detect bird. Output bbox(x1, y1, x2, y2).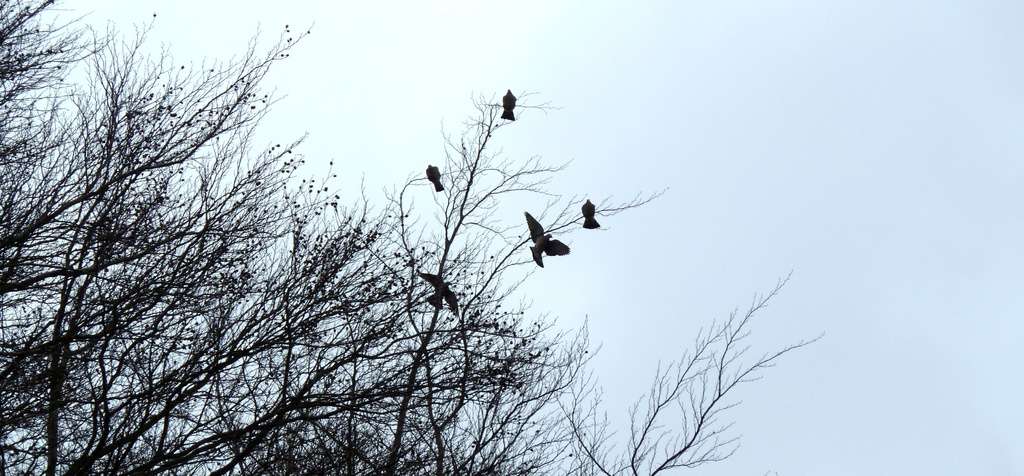
bbox(426, 164, 444, 192).
